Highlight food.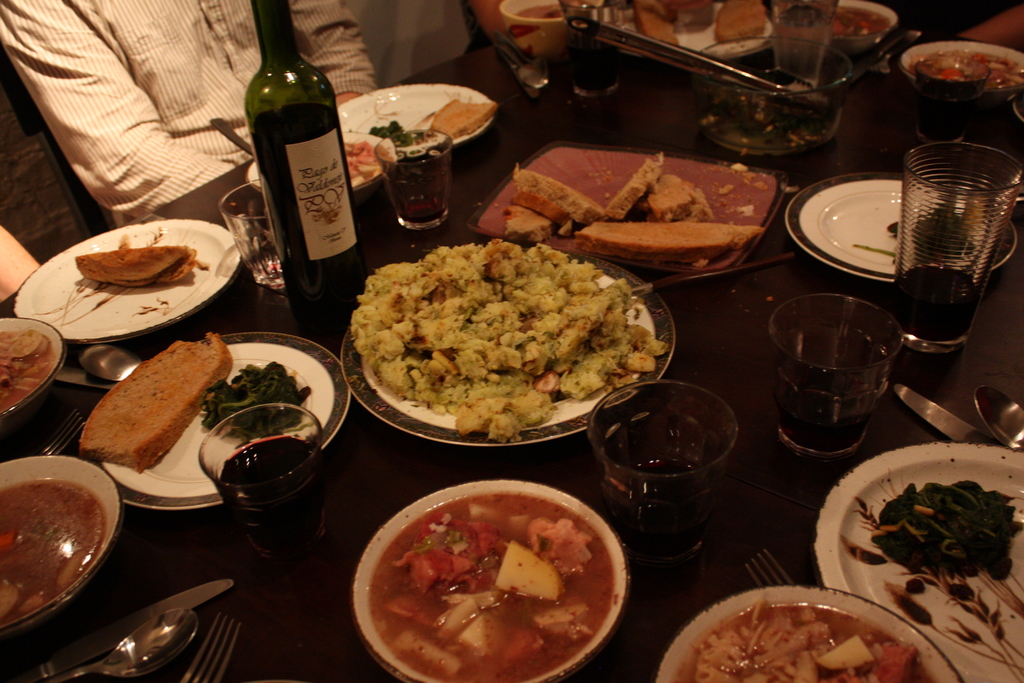
Highlighted region: (left=833, top=4, right=899, bottom=40).
